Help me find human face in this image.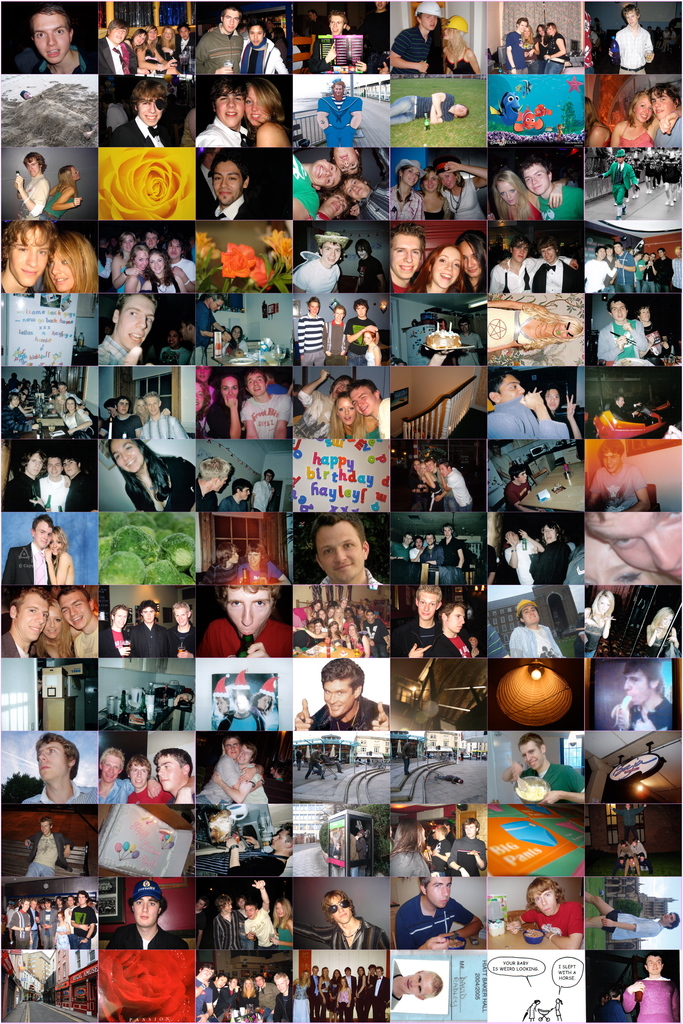
Found it: [117,399,129,413].
